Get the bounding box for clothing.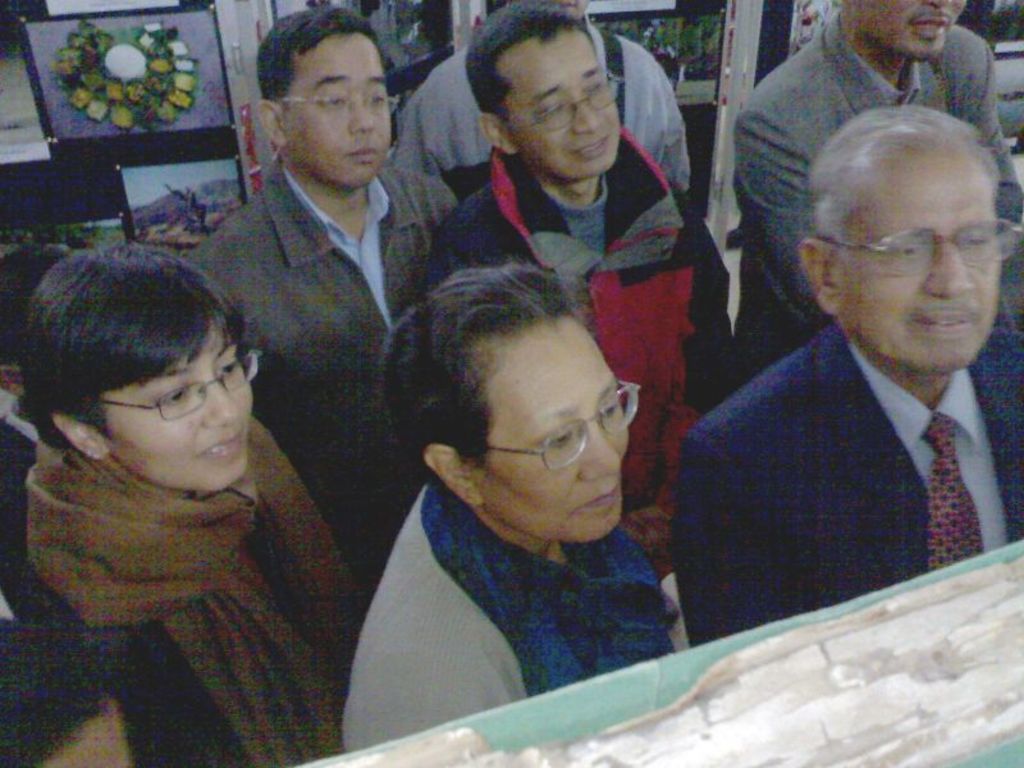
crop(454, 147, 739, 502).
